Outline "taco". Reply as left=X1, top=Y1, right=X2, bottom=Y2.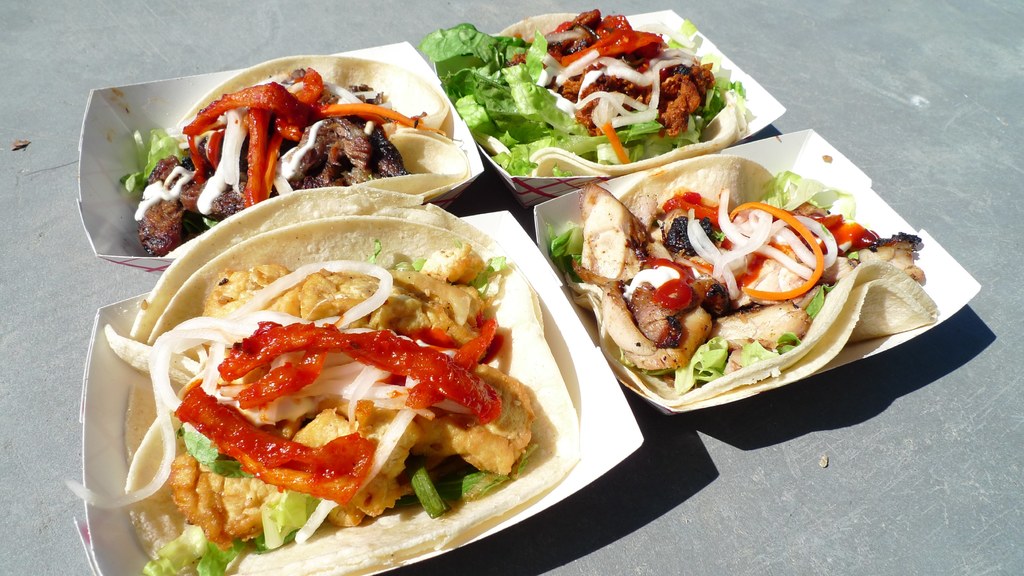
left=481, top=7, right=664, bottom=106.
